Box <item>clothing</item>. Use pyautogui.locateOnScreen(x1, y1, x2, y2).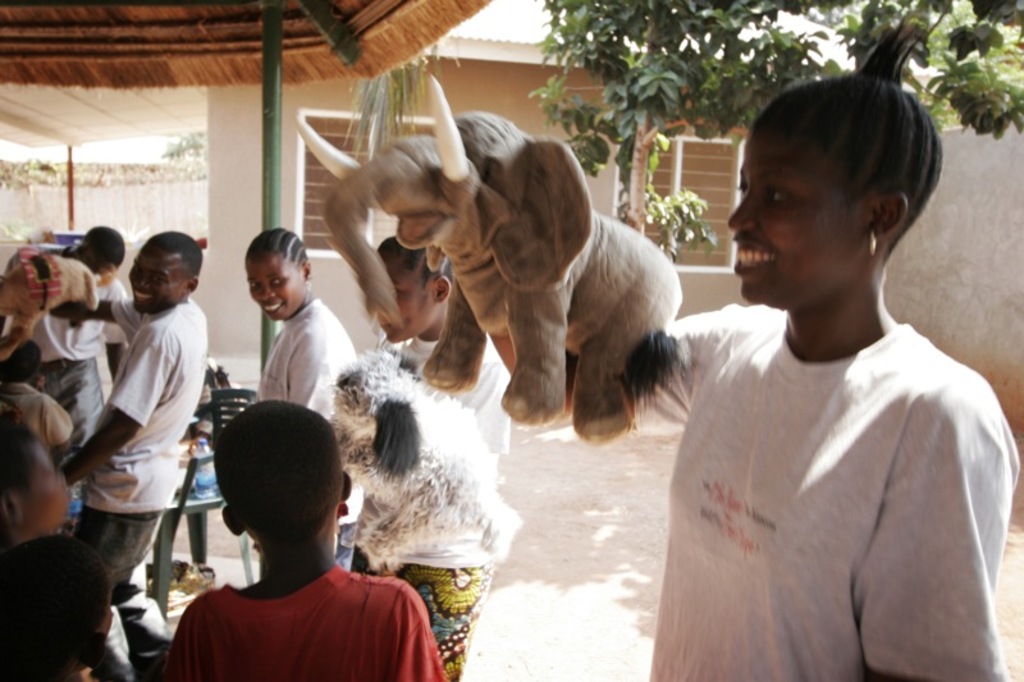
pyautogui.locateOnScreen(342, 316, 515, 681).
